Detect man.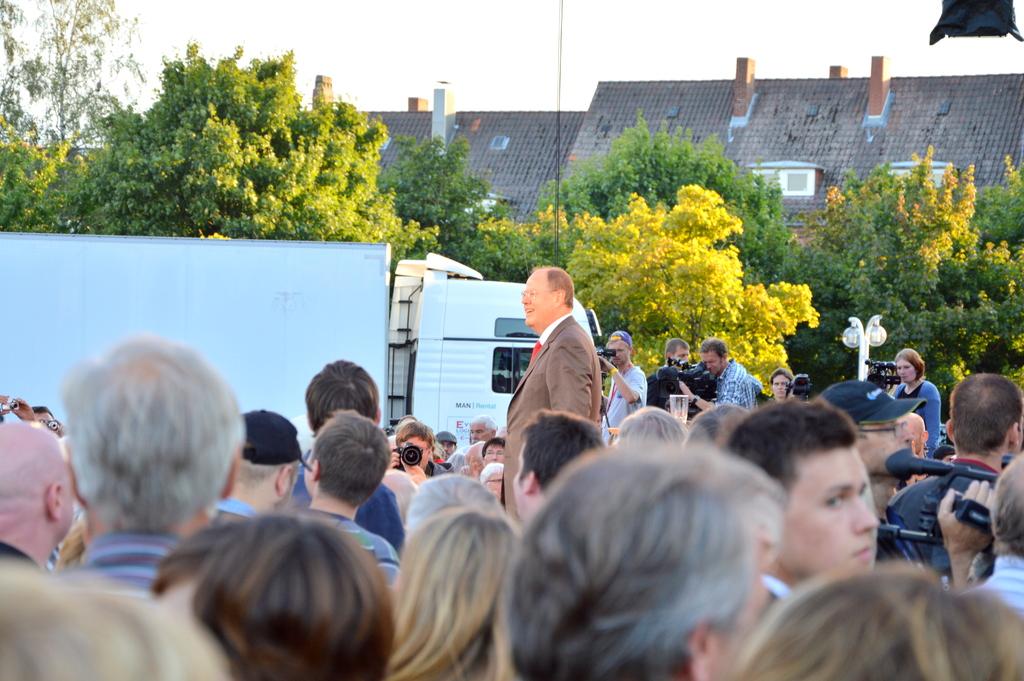
Detected at (left=970, top=452, right=1023, bottom=615).
